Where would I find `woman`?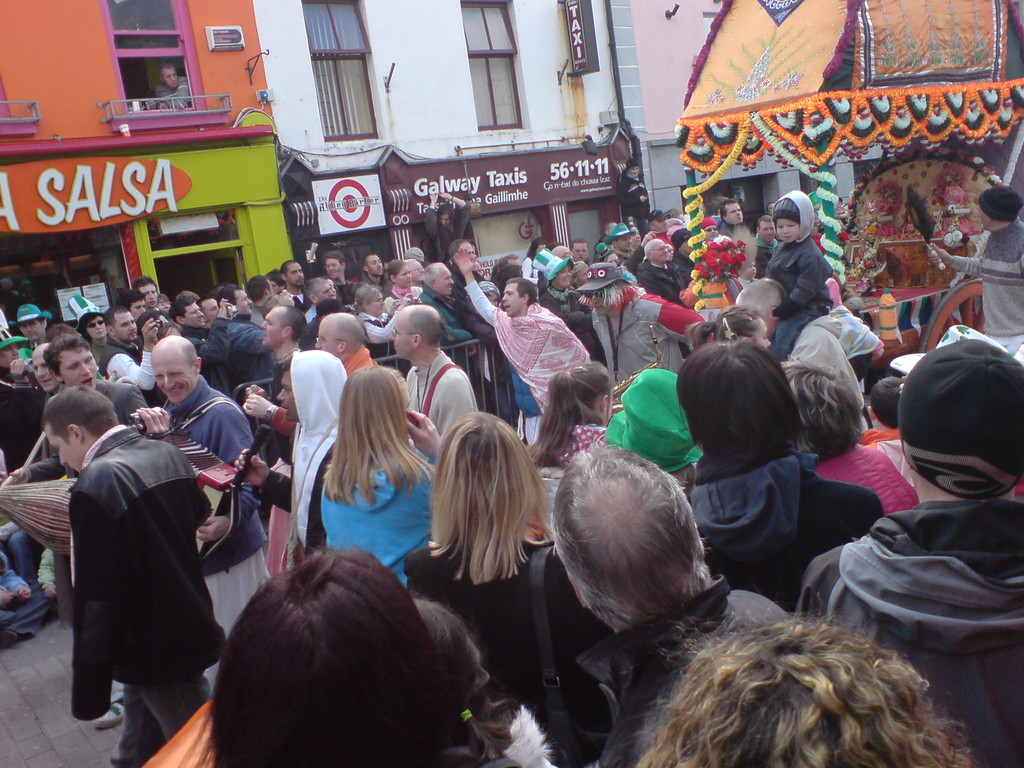
At 384, 260, 424, 313.
